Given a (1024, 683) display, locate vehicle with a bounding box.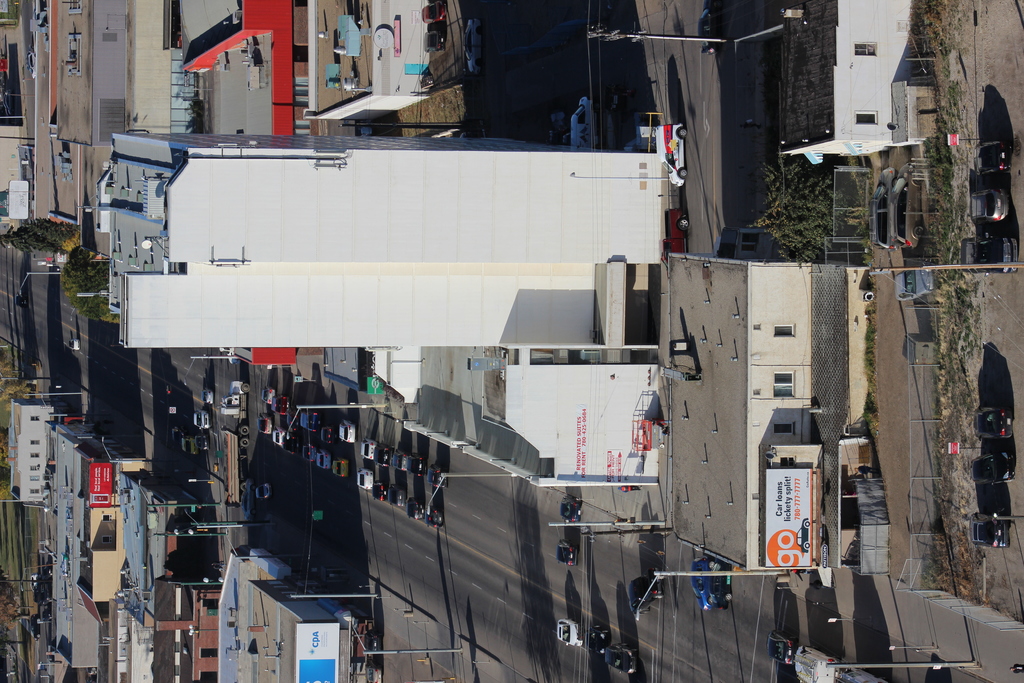
Located: {"left": 355, "top": 470, "right": 374, "bottom": 493}.
